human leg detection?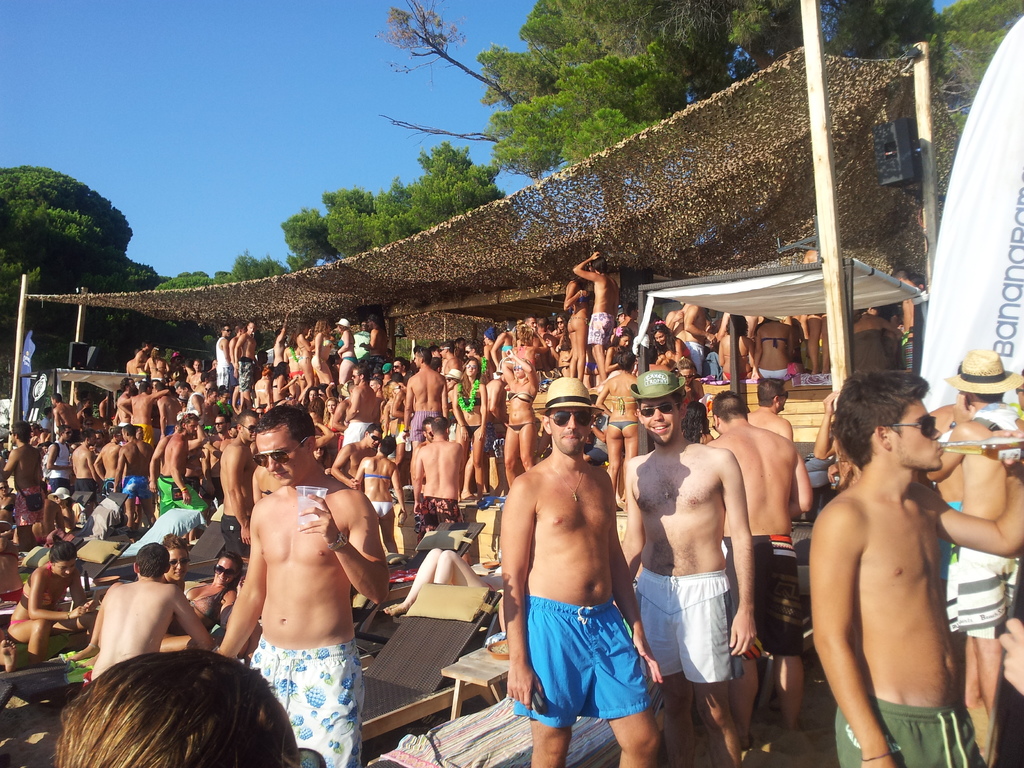
[726,535,772,735]
